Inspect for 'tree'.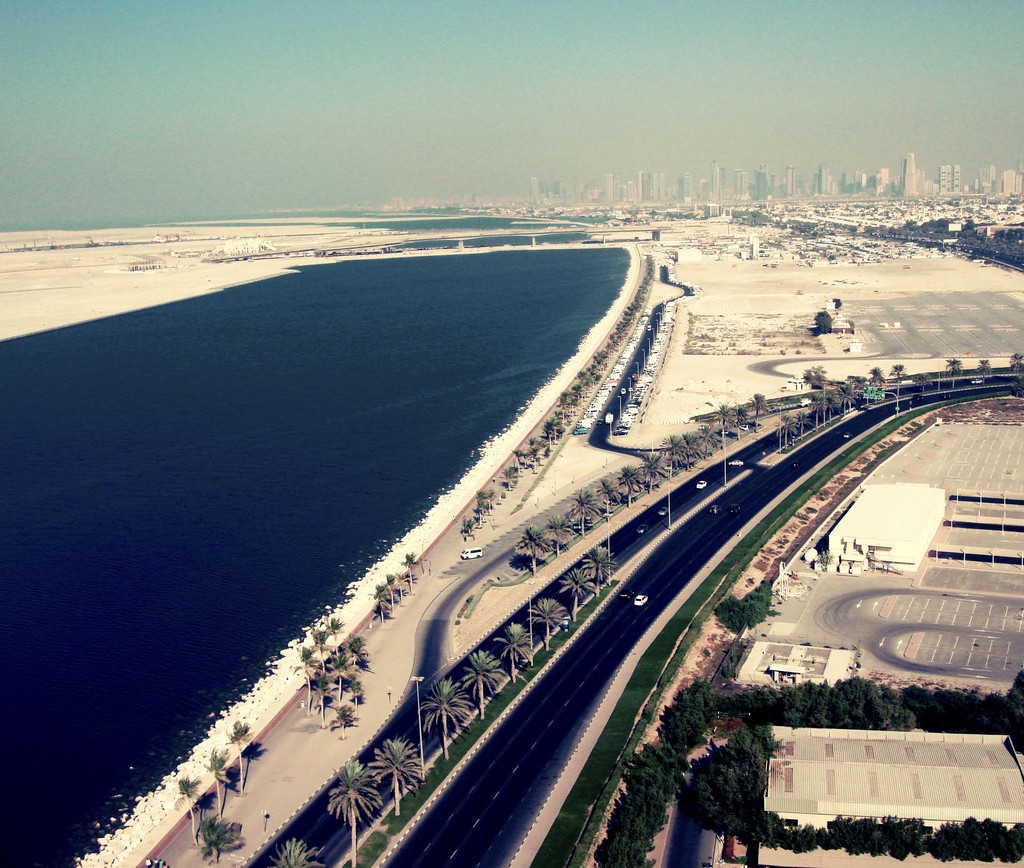
Inspection: (716,583,767,641).
